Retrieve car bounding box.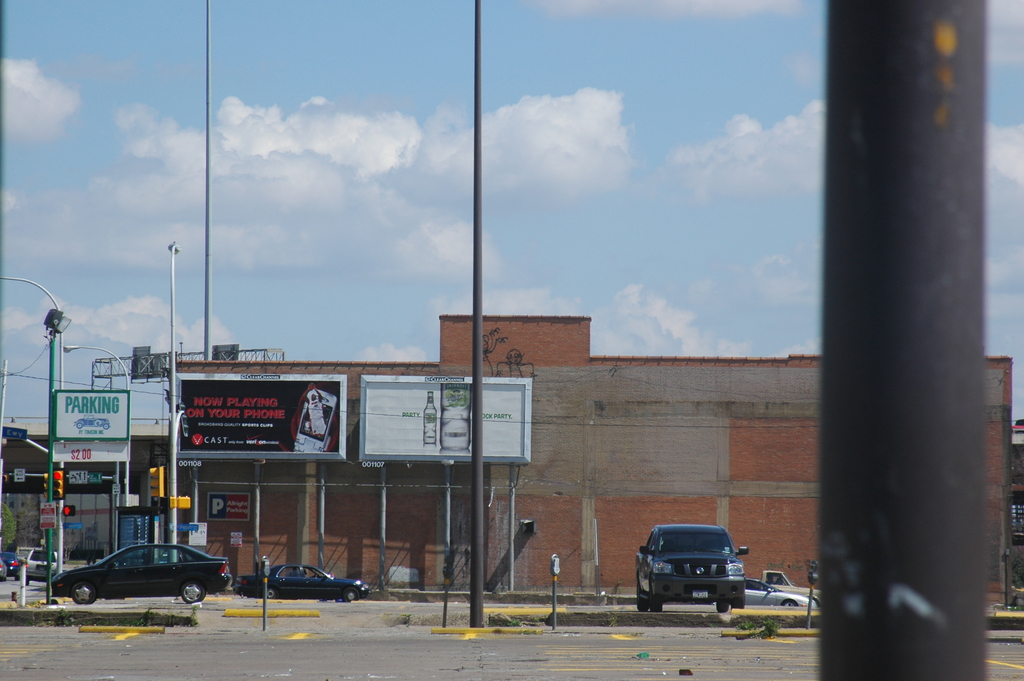
Bounding box: [0,557,5,580].
